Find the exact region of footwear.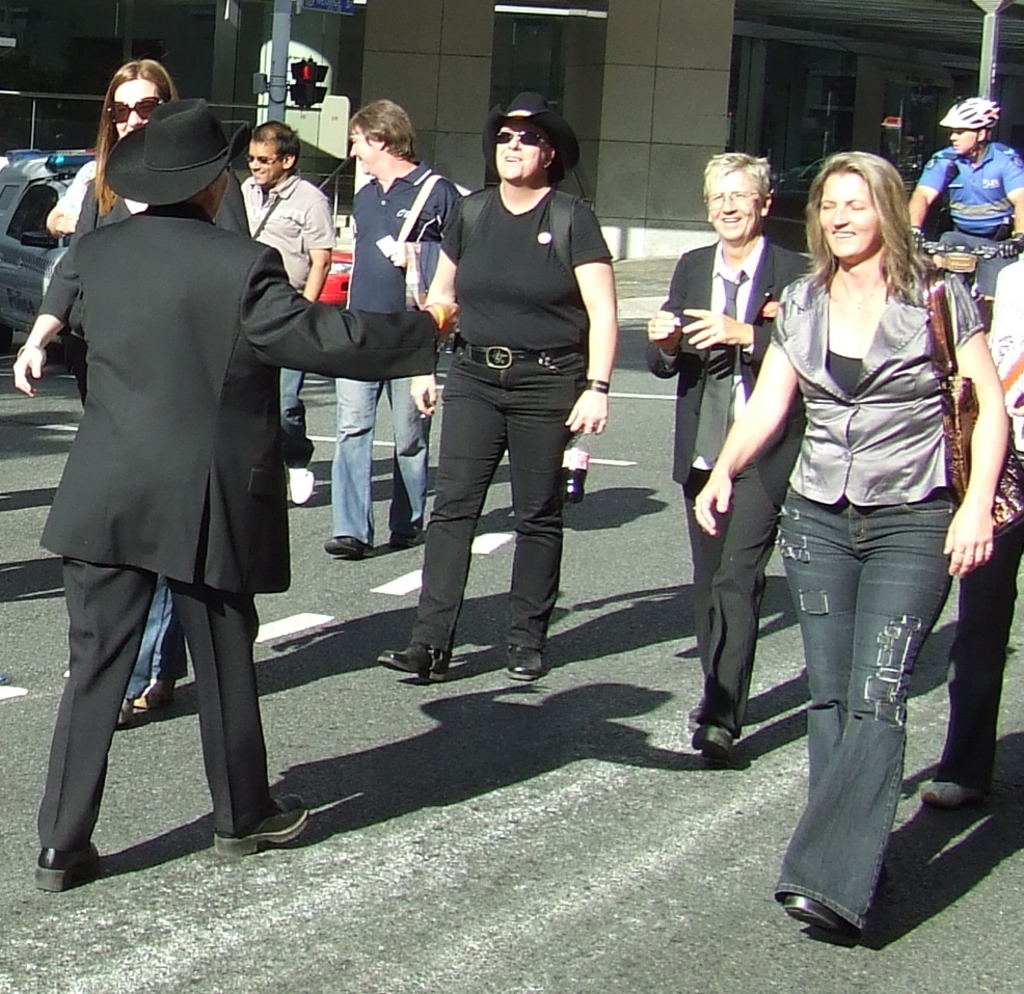
Exact region: <region>508, 646, 549, 676</region>.
